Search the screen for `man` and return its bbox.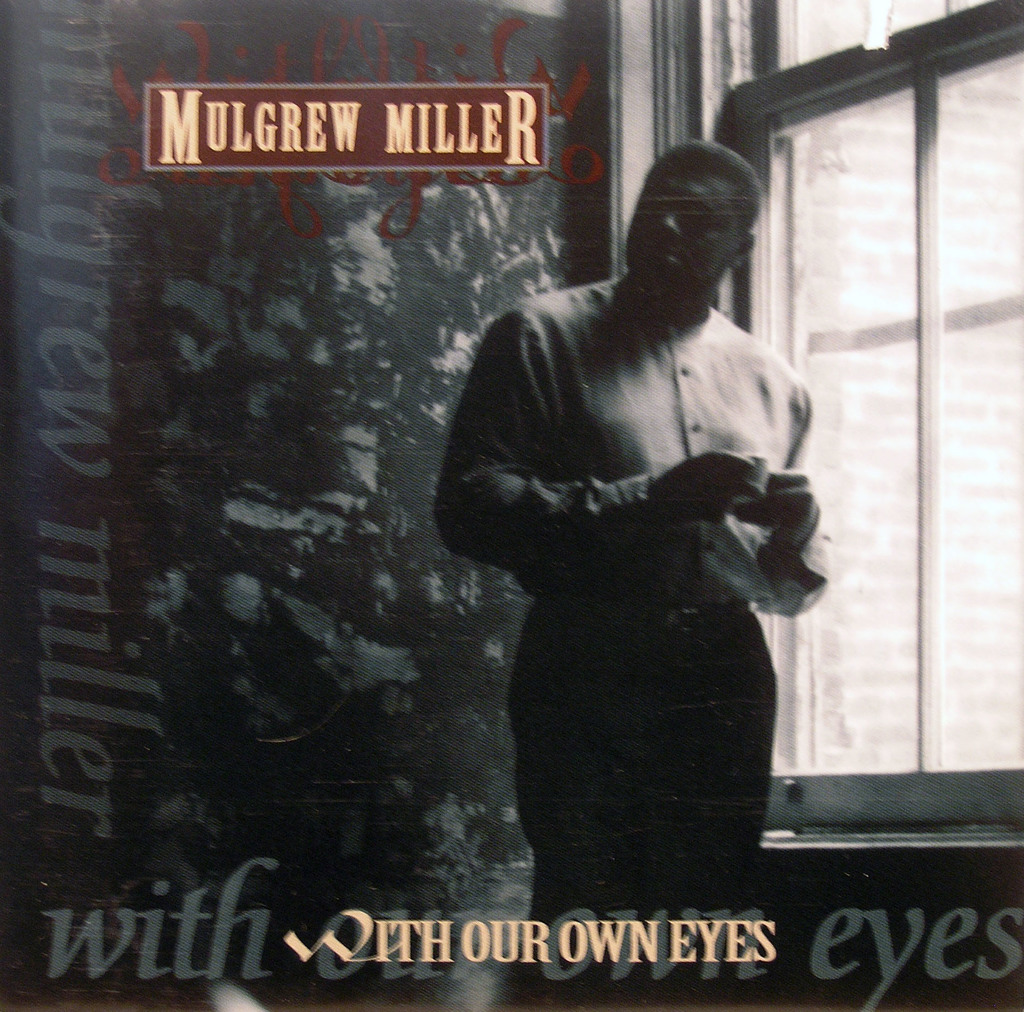
Found: region(443, 138, 850, 899).
